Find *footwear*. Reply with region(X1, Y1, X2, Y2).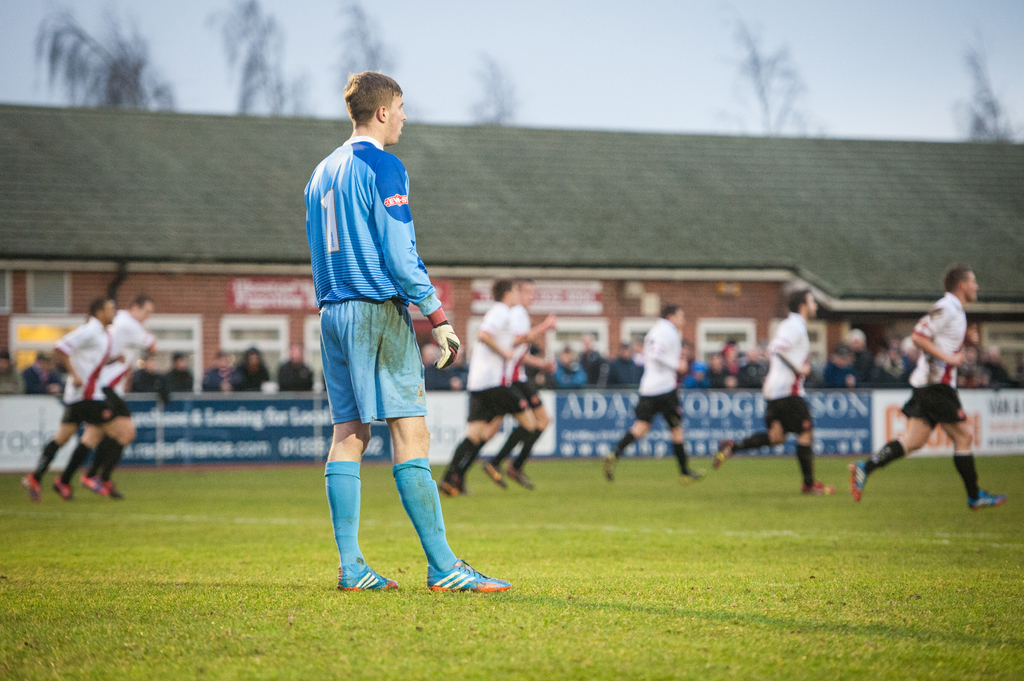
region(330, 561, 397, 589).
